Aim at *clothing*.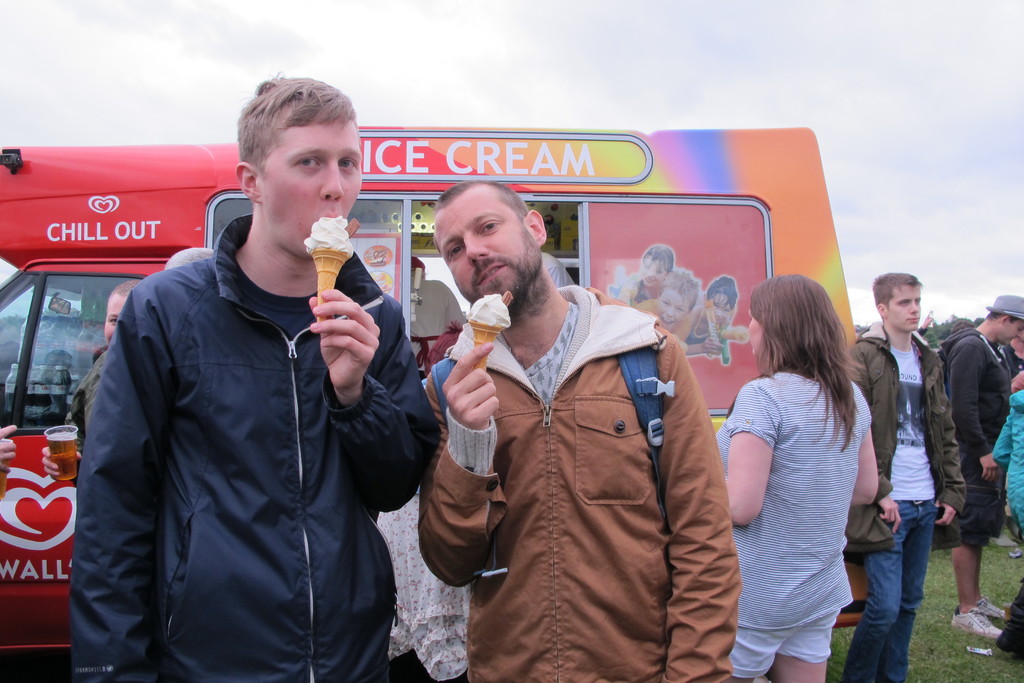
Aimed at box=[990, 388, 1023, 657].
